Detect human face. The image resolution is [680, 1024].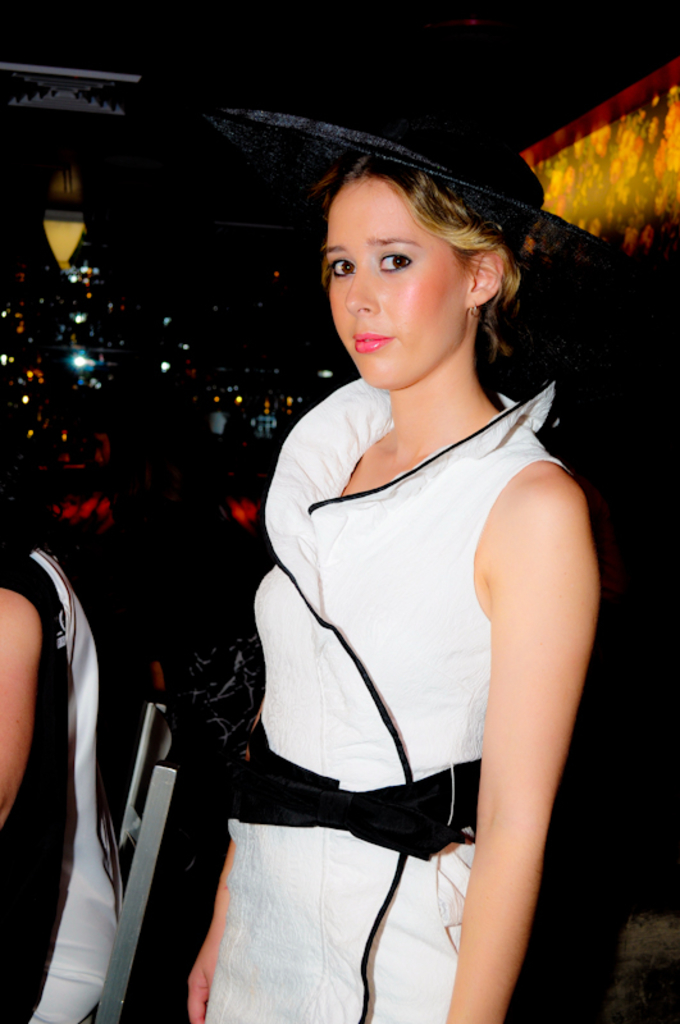
locate(320, 175, 473, 387).
